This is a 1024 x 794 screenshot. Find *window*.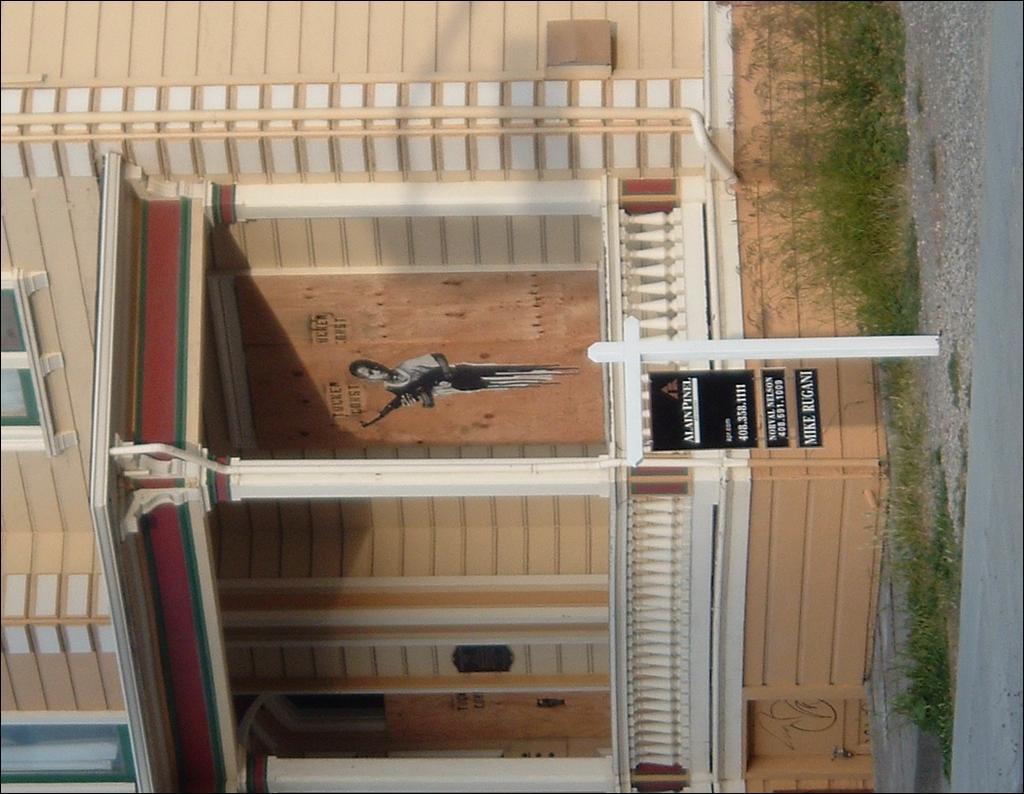
Bounding box: 0, 268, 77, 461.
